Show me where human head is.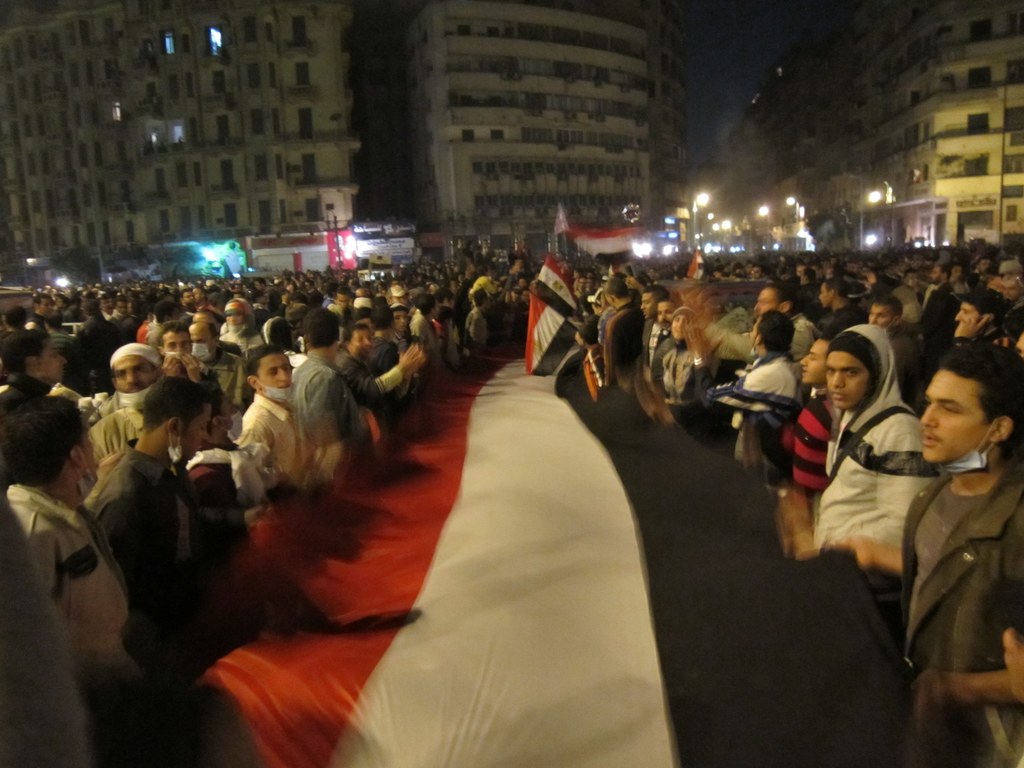
human head is at l=154, t=323, r=191, b=368.
